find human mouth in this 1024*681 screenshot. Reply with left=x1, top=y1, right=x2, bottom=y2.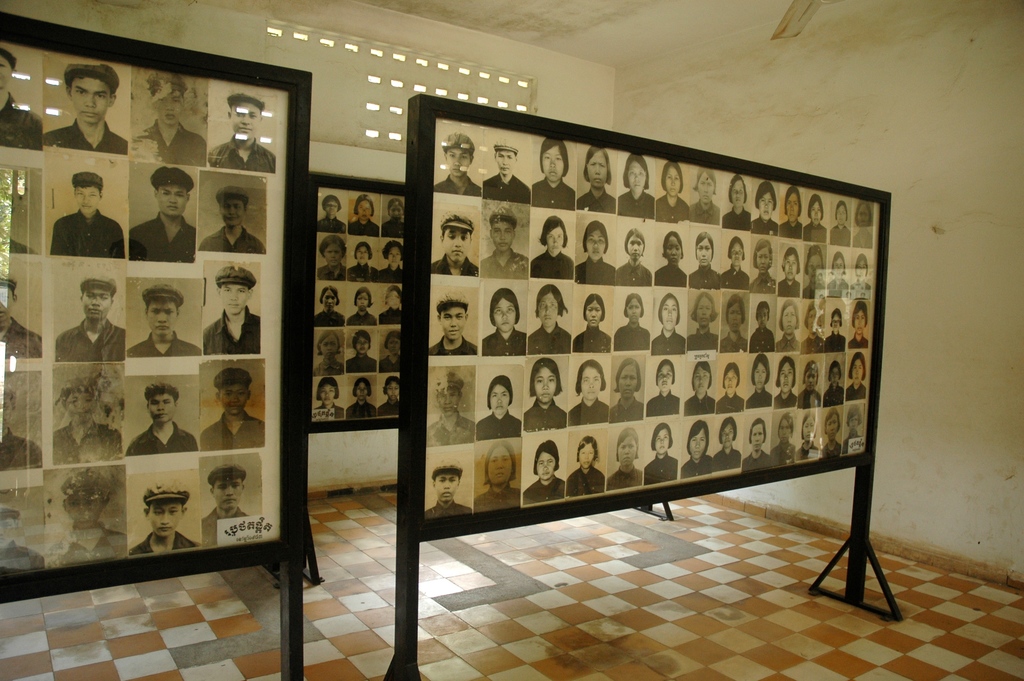
left=225, top=215, right=239, bottom=222.
